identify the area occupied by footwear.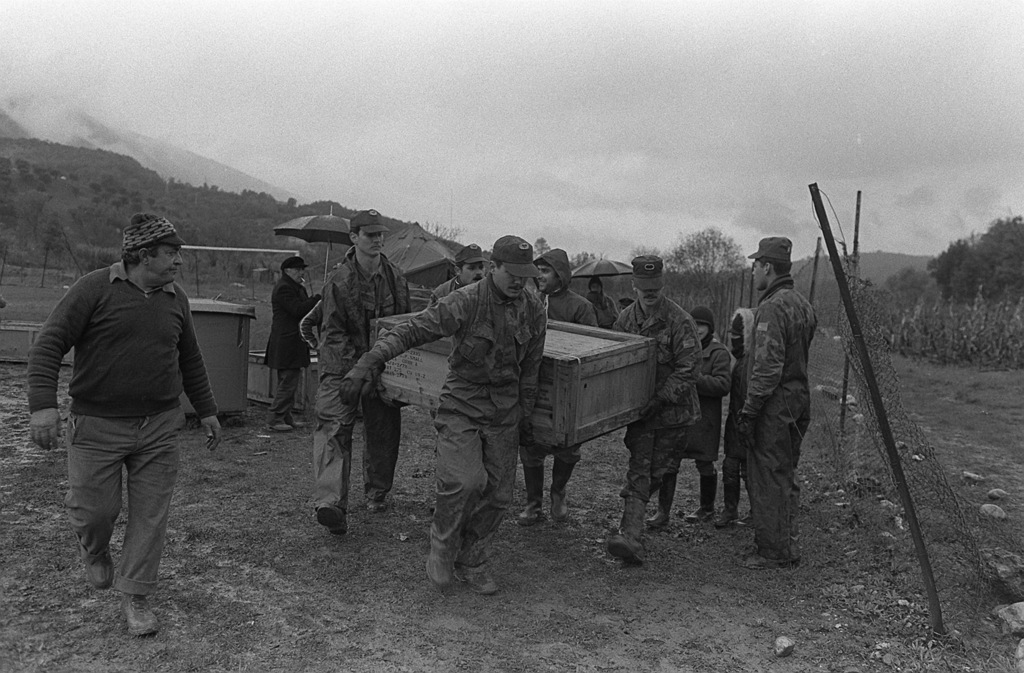
Area: (x1=789, y1=528, x2=800, y2=560).
